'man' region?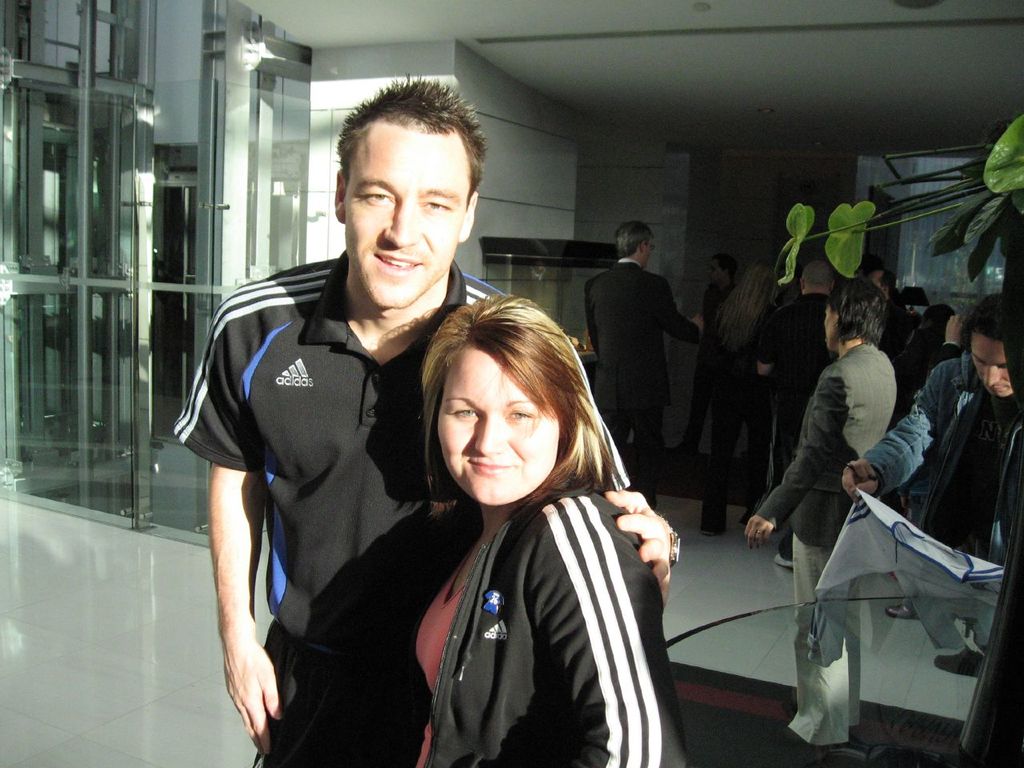
(x1=742, y1=273, x2=898, y2=759)
